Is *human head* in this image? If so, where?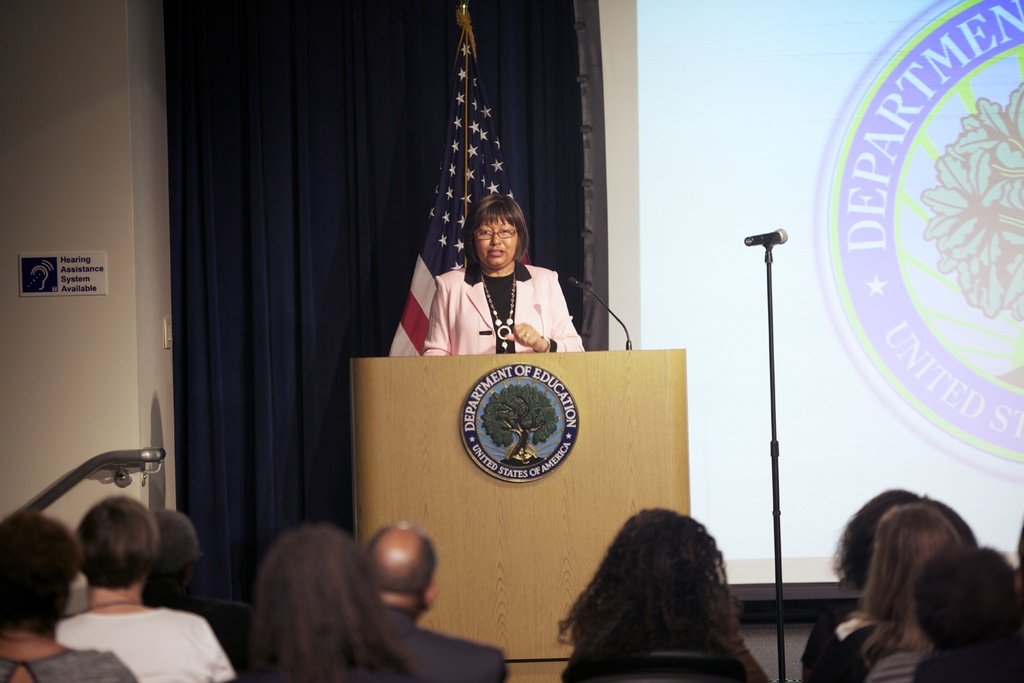
Yes, at box(255, 531, 381, 633).
